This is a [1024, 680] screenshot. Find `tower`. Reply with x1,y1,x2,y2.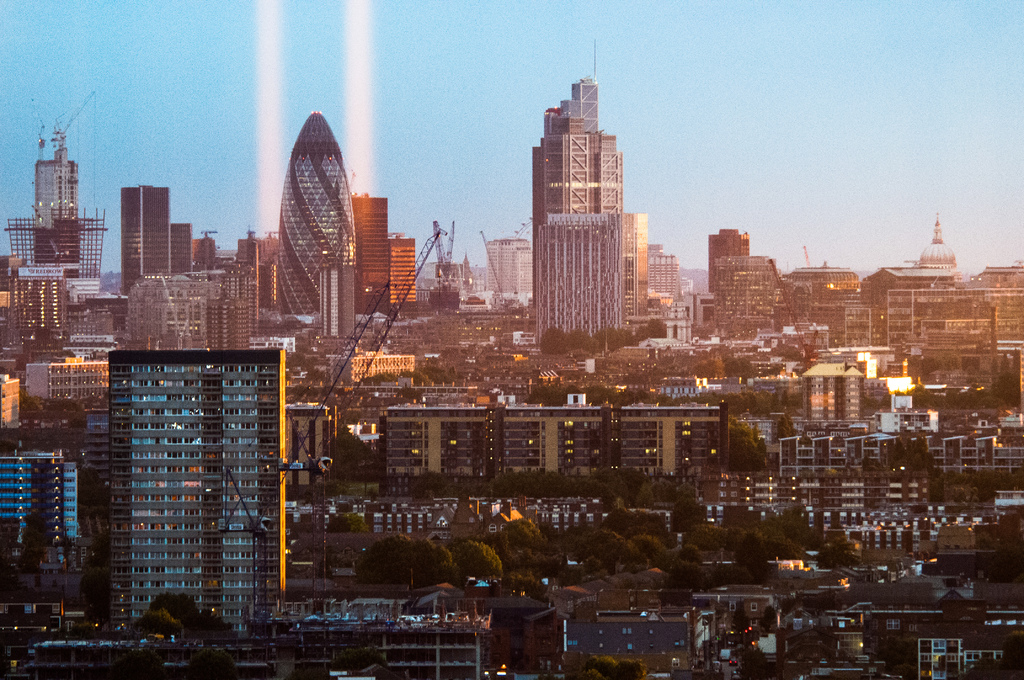
355,184,385,305.
